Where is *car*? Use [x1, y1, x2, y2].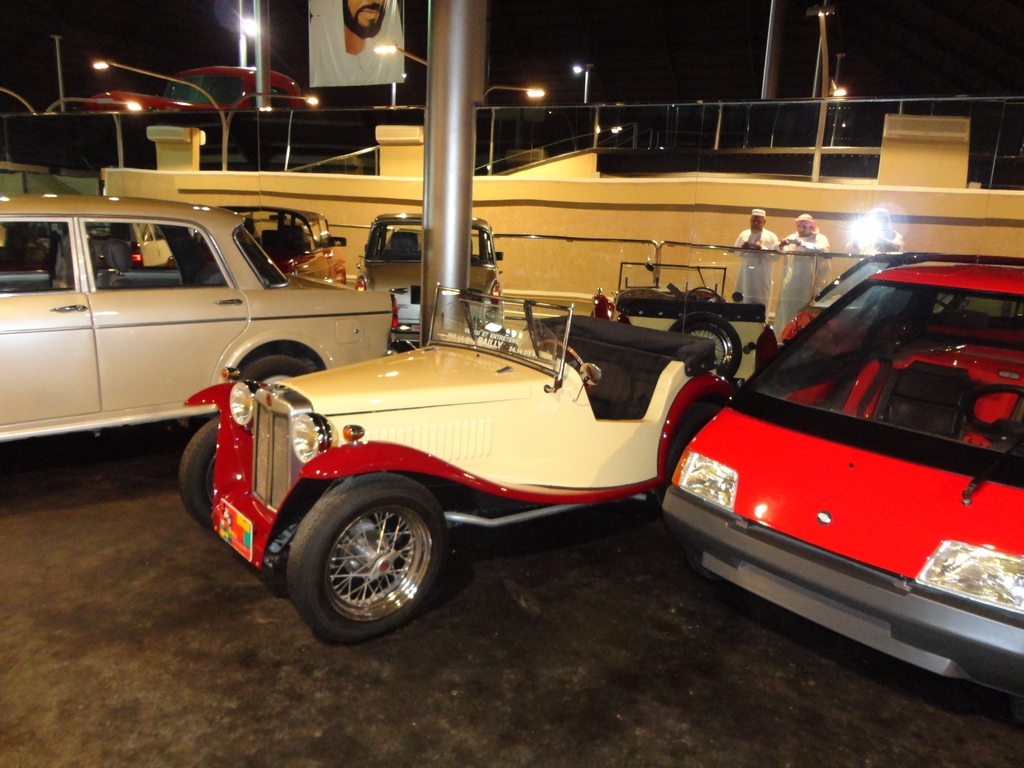
[90, 64, 318, 105].
